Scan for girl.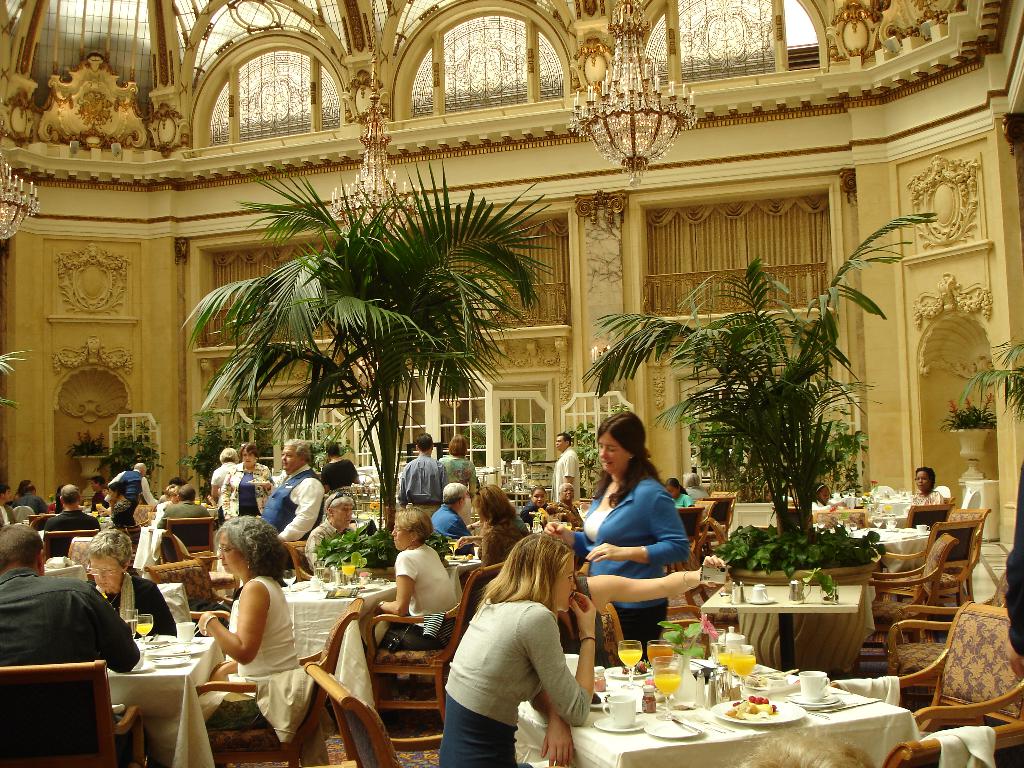
Scan result: x1=473, y1=482, x2=527, y2=568.
